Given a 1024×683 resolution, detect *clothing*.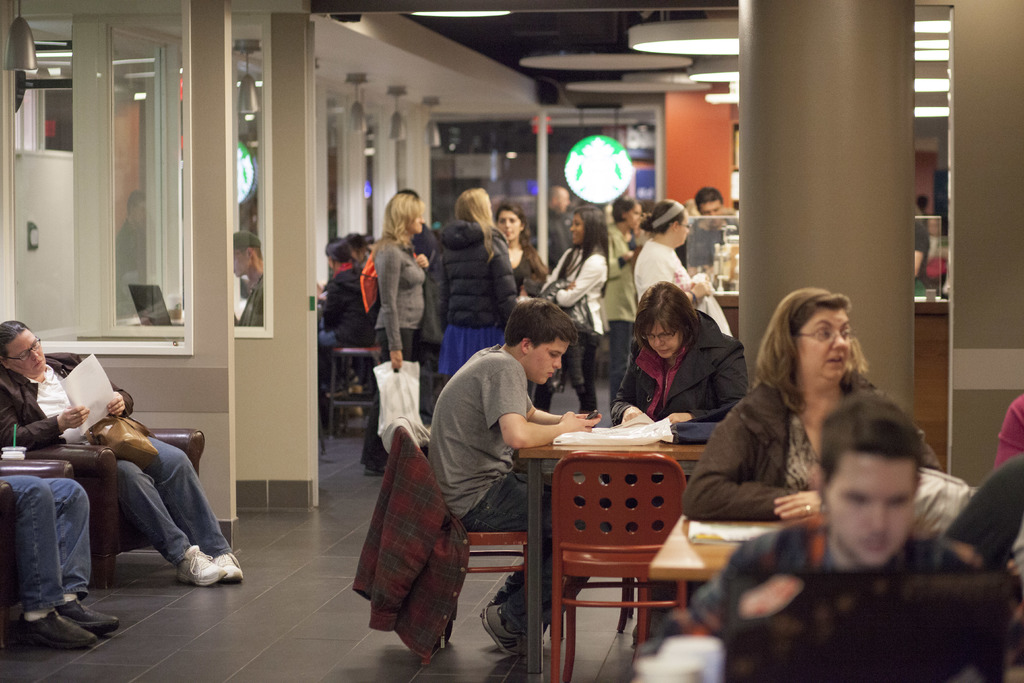
{"left": 911, "top": 204, "right": 929, "bottom": 295}.
